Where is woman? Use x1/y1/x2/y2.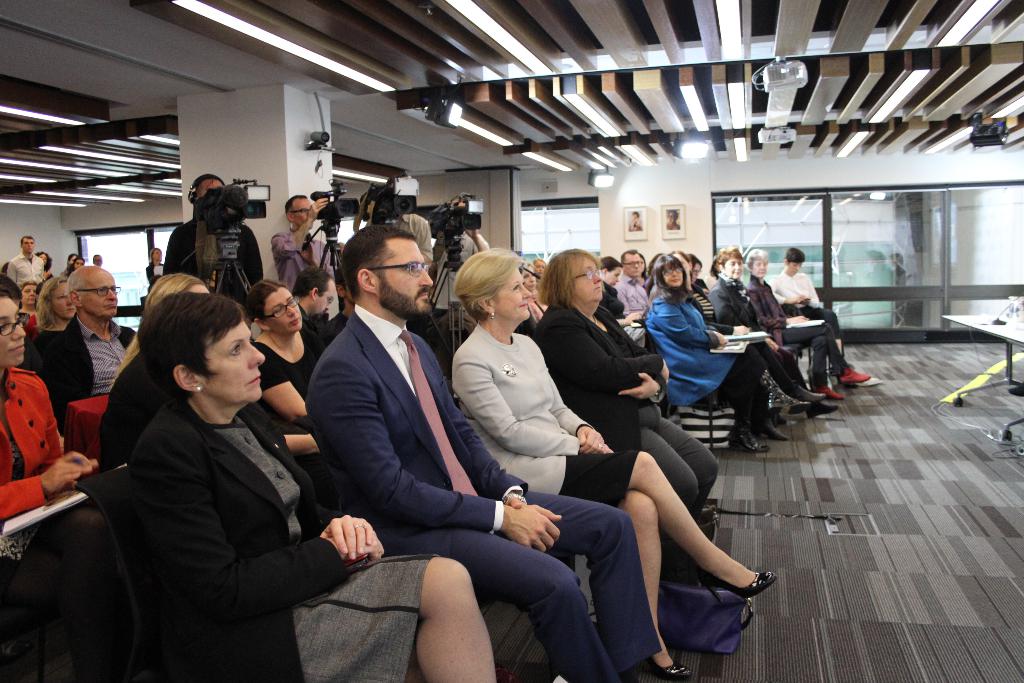
248/276/326/425.
